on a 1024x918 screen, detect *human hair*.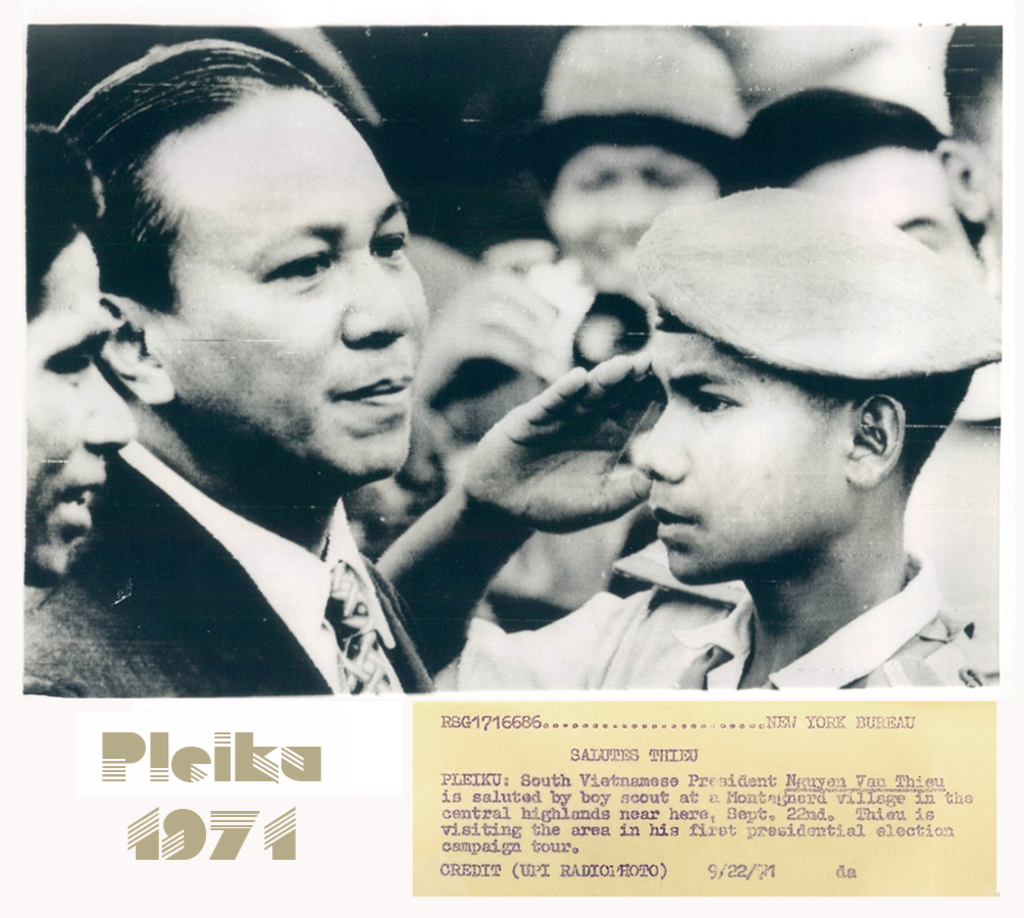
left=950, top=17, right=1013, bottom=161.
